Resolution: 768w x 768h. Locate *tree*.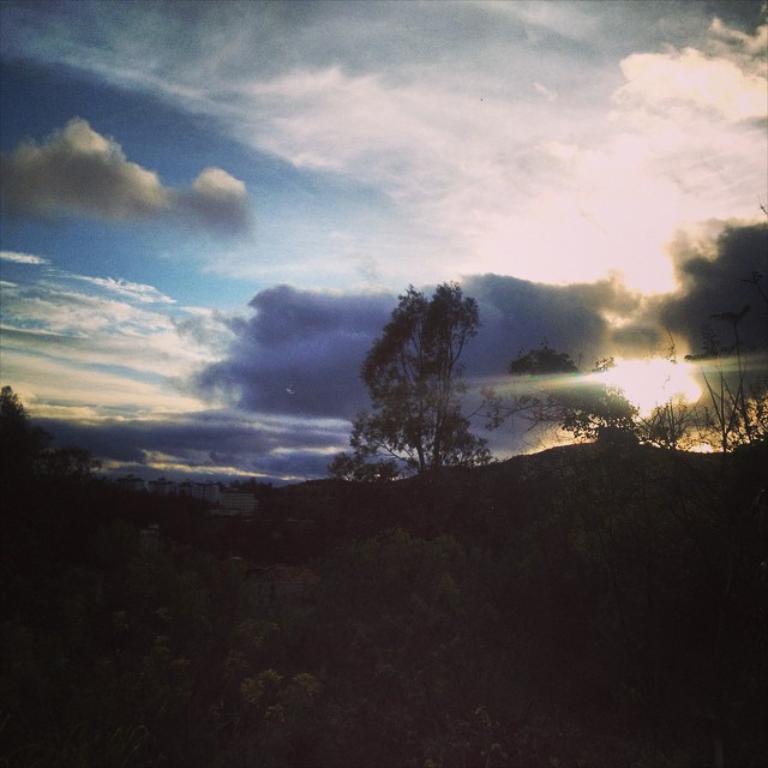
[x1=352, y1=260, x2=497, y2=488].
